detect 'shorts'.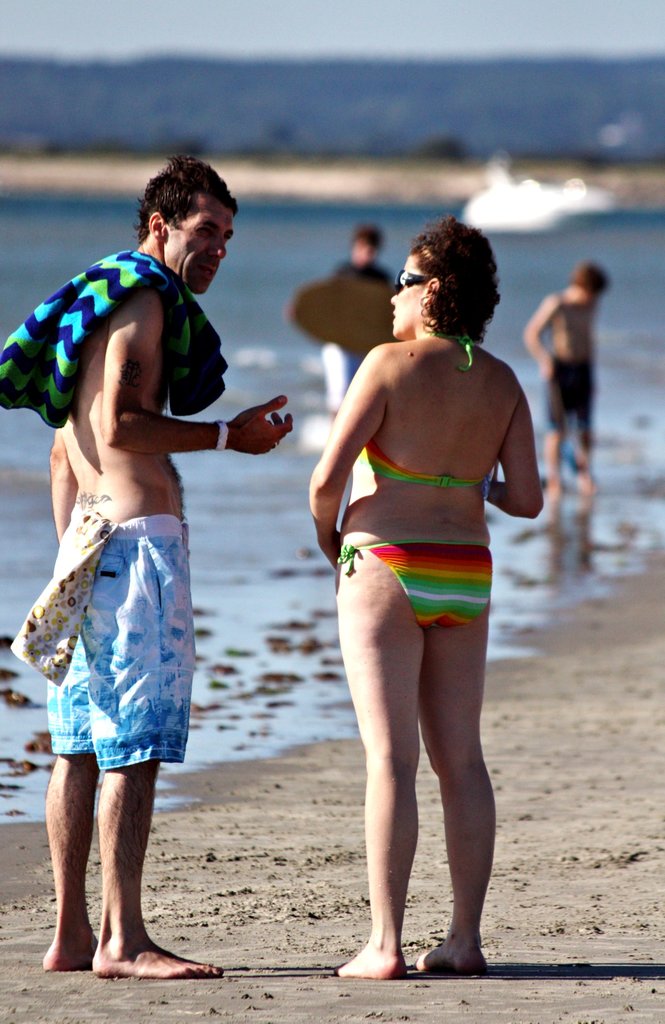
Detected at box=[55, 564, 200, 780].
